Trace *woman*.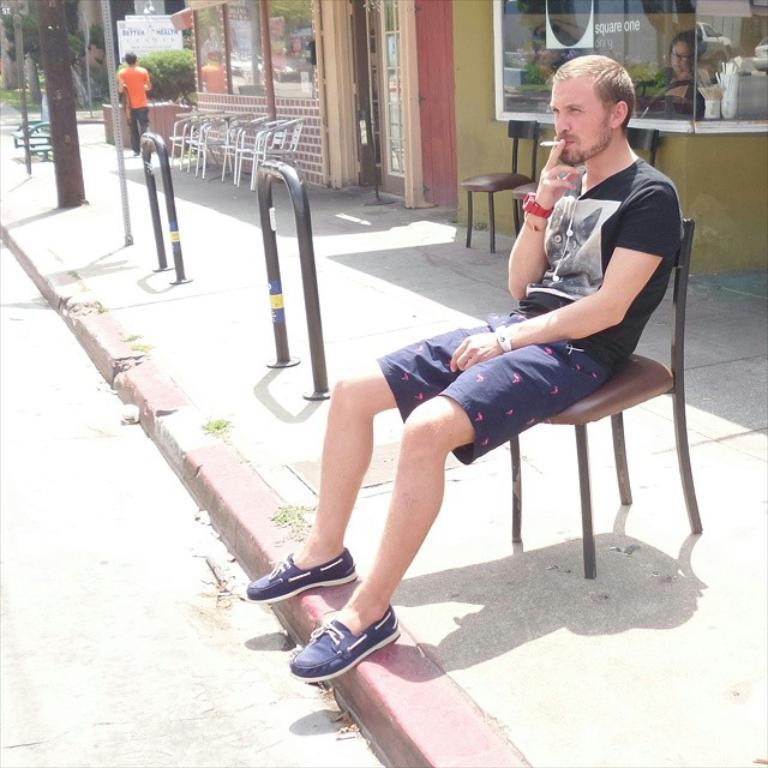
Traced to [643, 23, 709, 120].
